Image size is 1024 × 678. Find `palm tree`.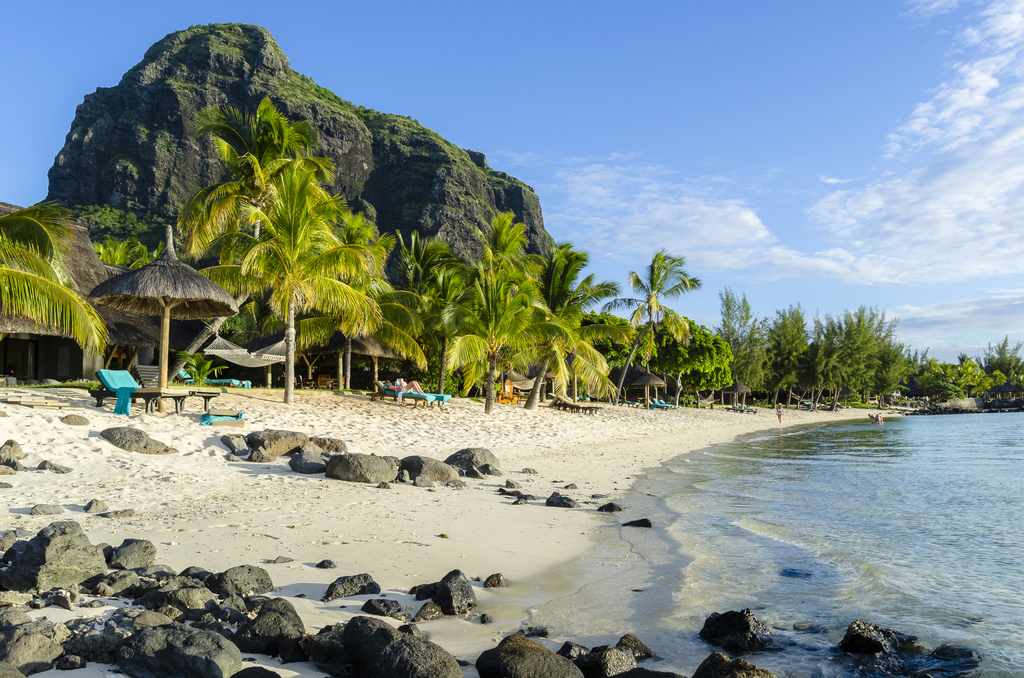
BBox(378, 230, 449, 377).
